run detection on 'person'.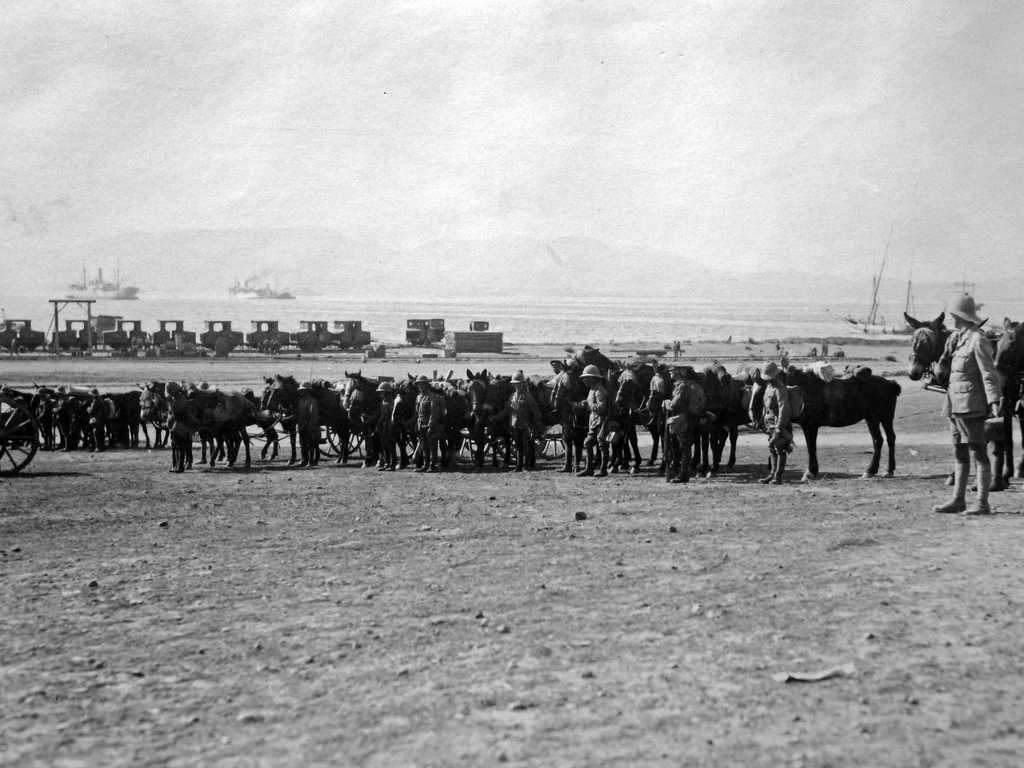
Result: 296:379:321:468.
